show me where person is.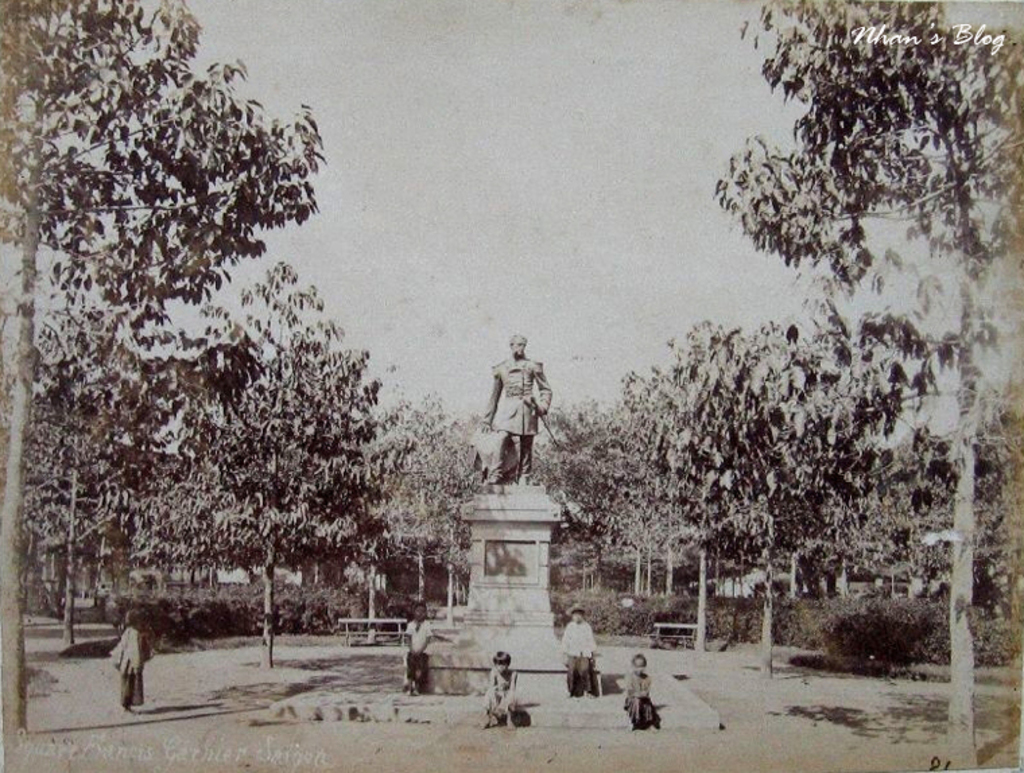
person is at [392,606,441,690].
